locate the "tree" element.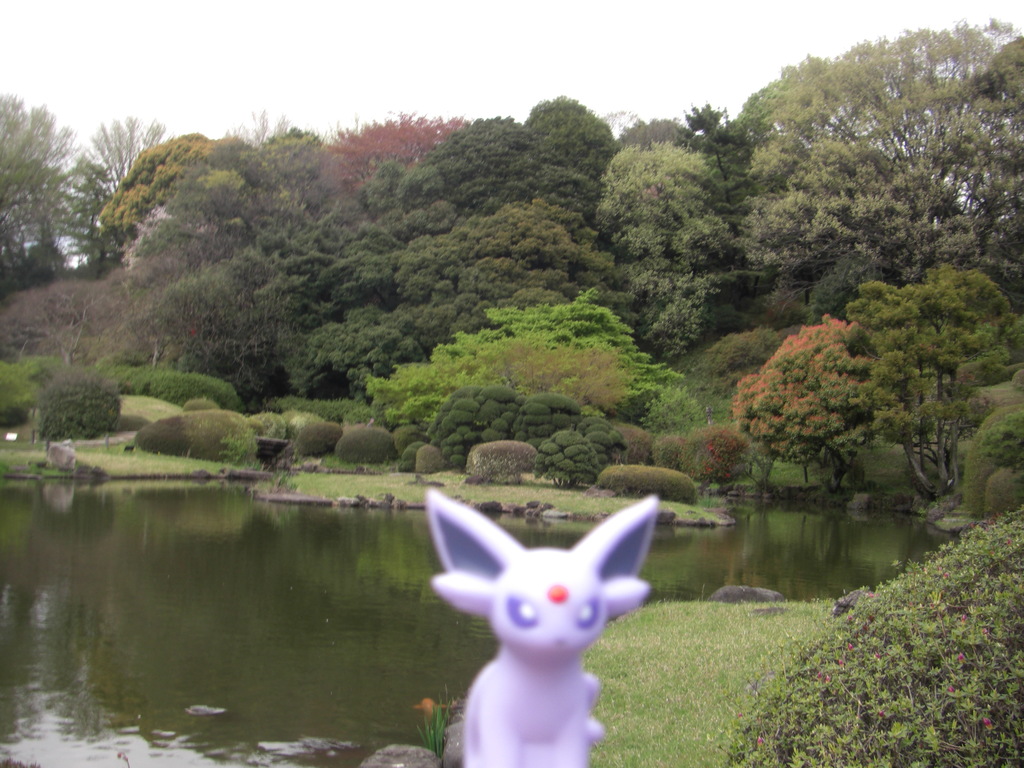
Element bbox: (438,85,613,255).
